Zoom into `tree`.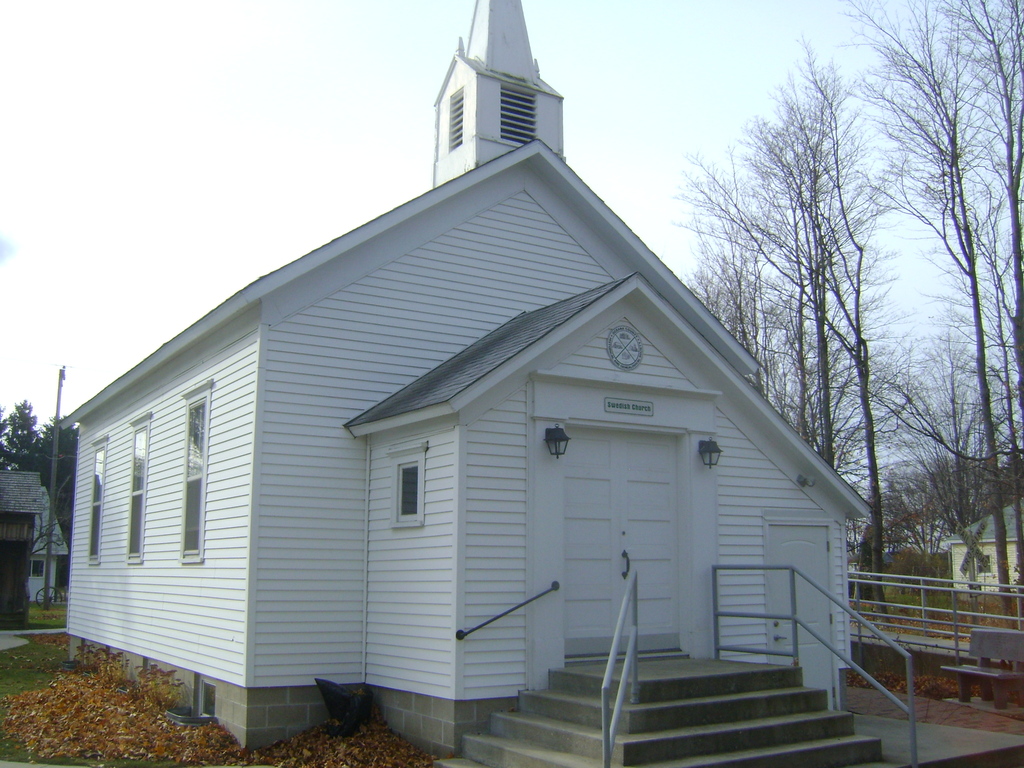
Zoom target: locate(33, 412, 75, 533).
